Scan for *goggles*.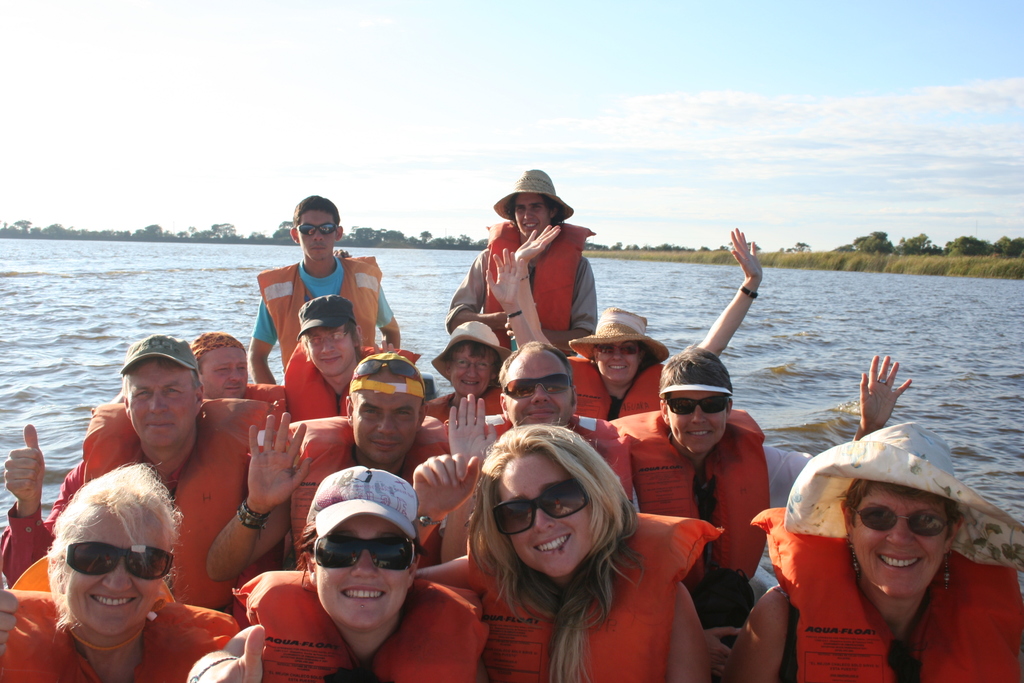
Scan result: 845 497 953 536.
